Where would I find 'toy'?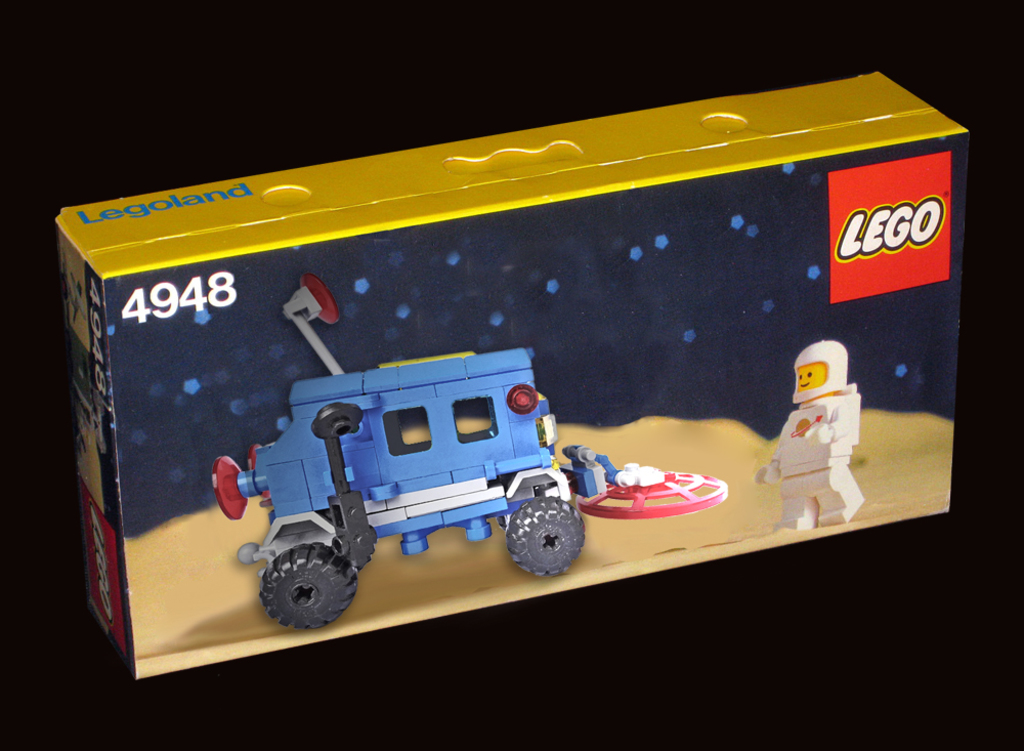
At {"left": 755, "top": 336, "right": 865, "bottom": 531}.
